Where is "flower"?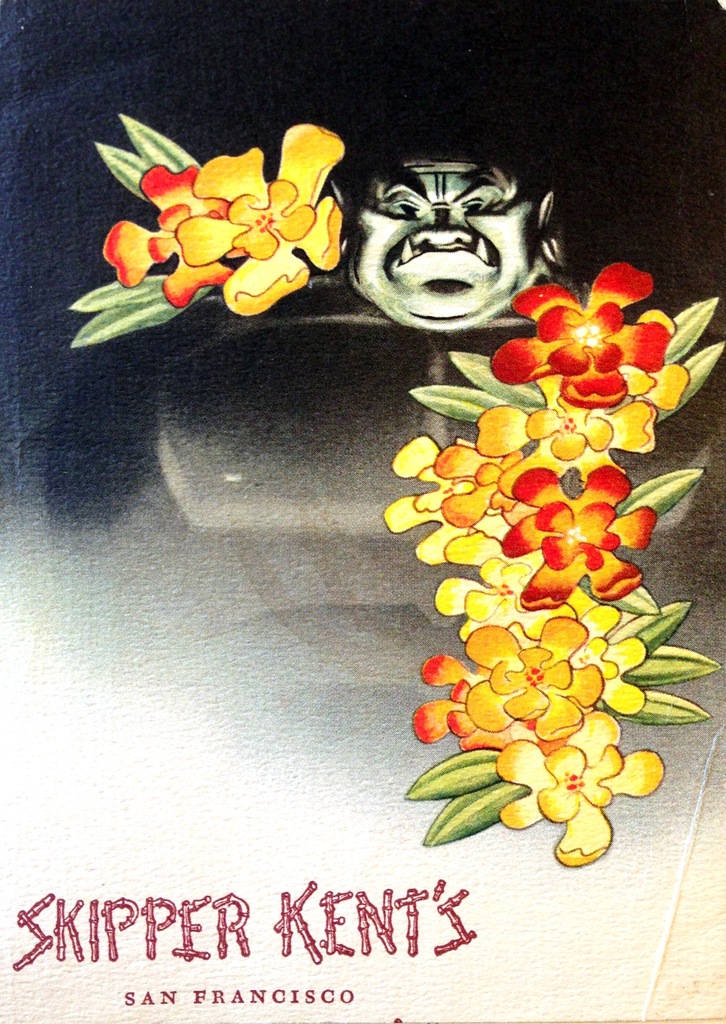
detection(380, 430, 520, 568).
